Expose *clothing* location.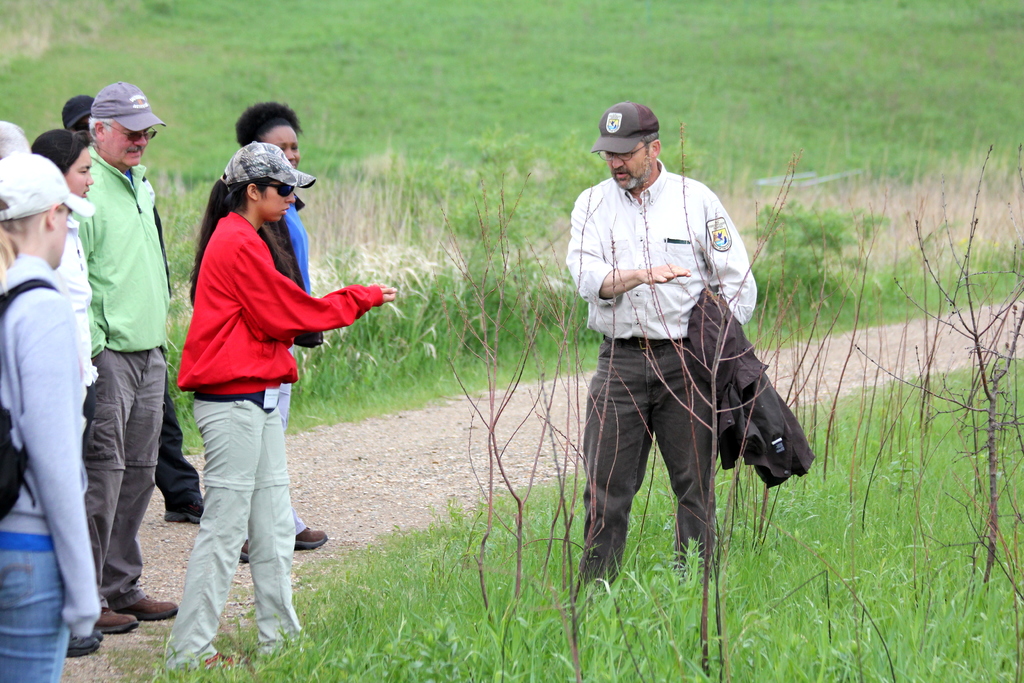
Exposed at l=67, t=146, r=176, b=609.
